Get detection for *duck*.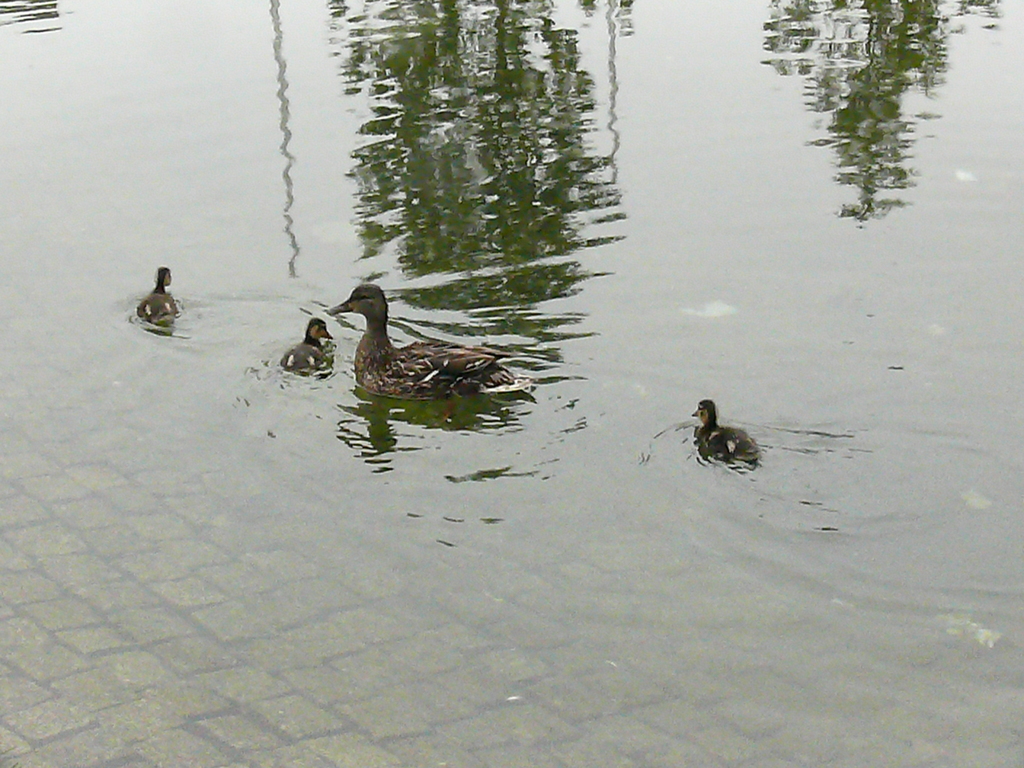
Detection: bbox=[692, 399, 767, 471].
